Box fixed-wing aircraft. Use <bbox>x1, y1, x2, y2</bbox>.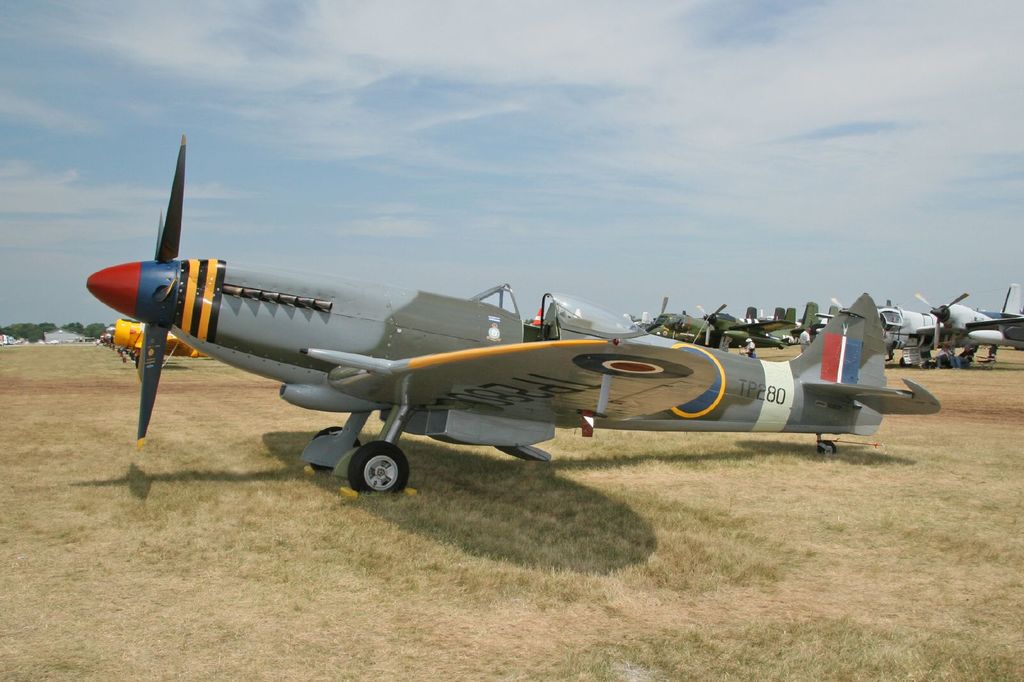
<bbox>85, 136, 939, 493</bbox>.
